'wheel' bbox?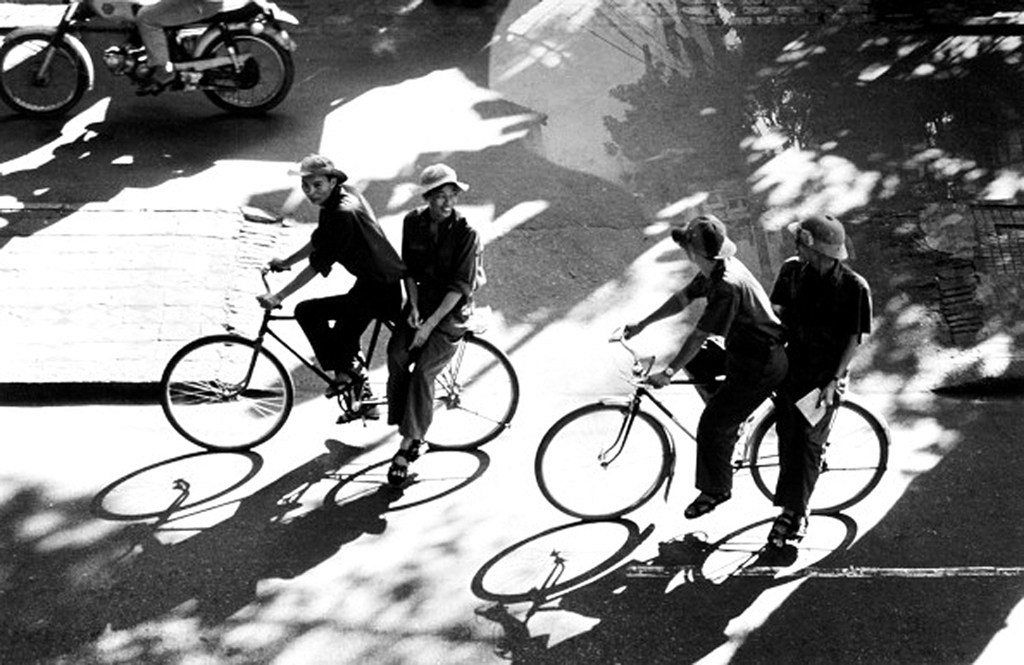
pyautogui.locateOnScreen(0, 33, 90, 118)
